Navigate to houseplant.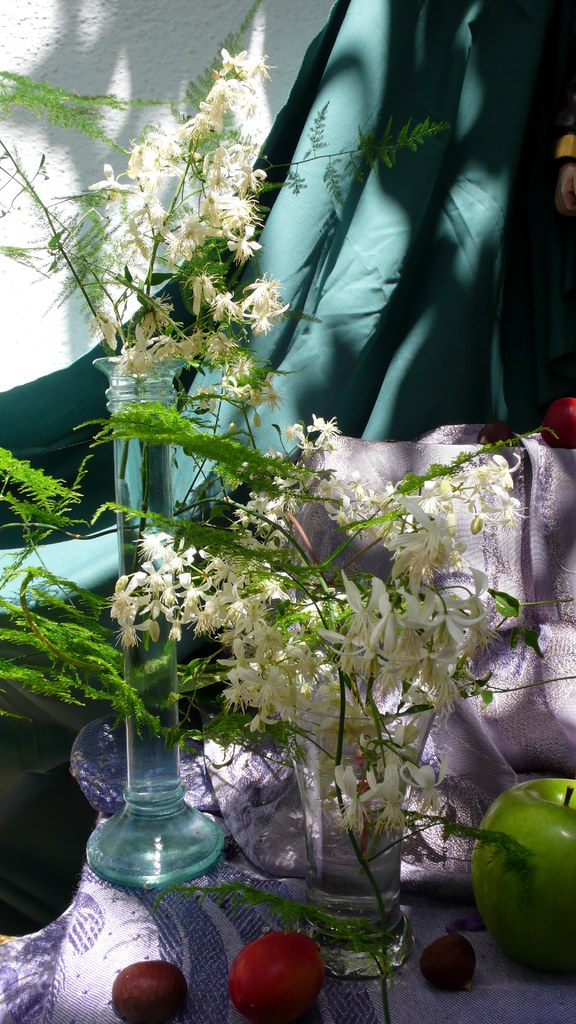
Navigation target: locate(173, 90, 567, 982).
